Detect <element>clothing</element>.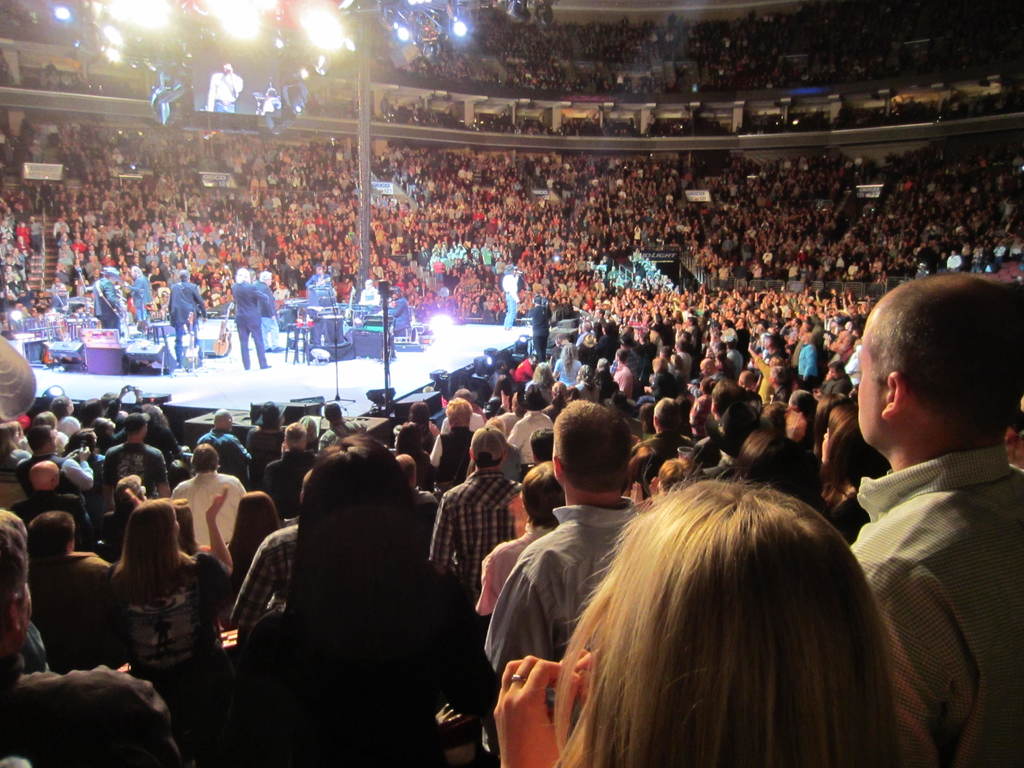
Detected at (left=420, top=424, right=474, bottom=486).
